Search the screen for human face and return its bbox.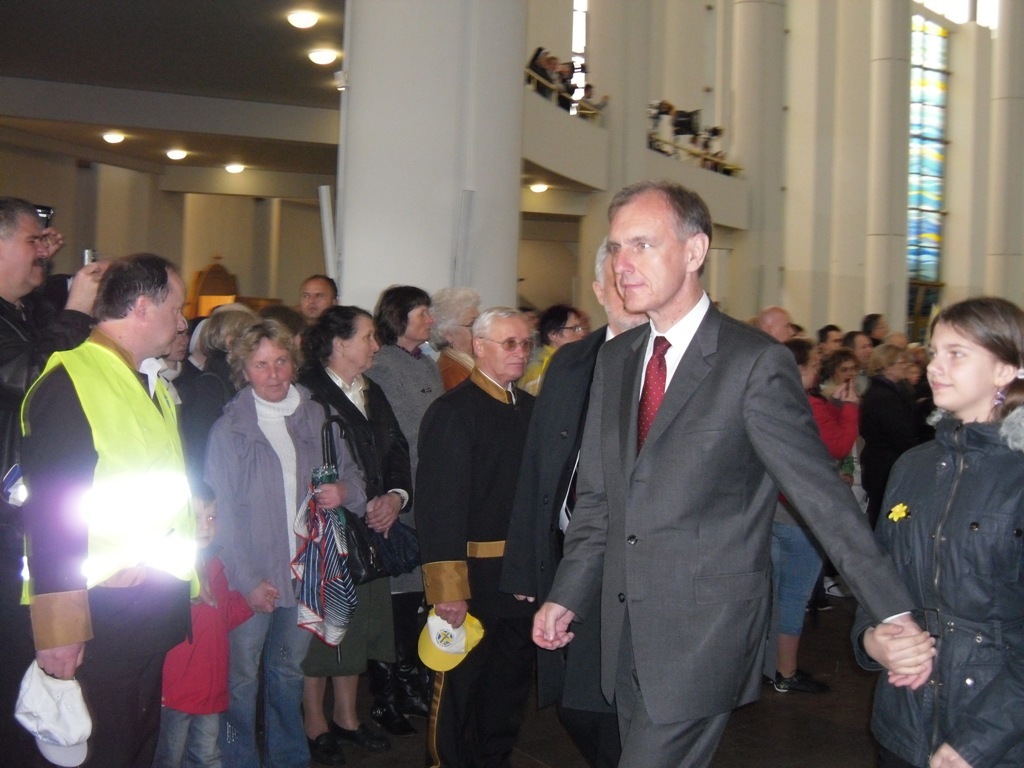
Found: bbox=[607, 199, 684, 319].
